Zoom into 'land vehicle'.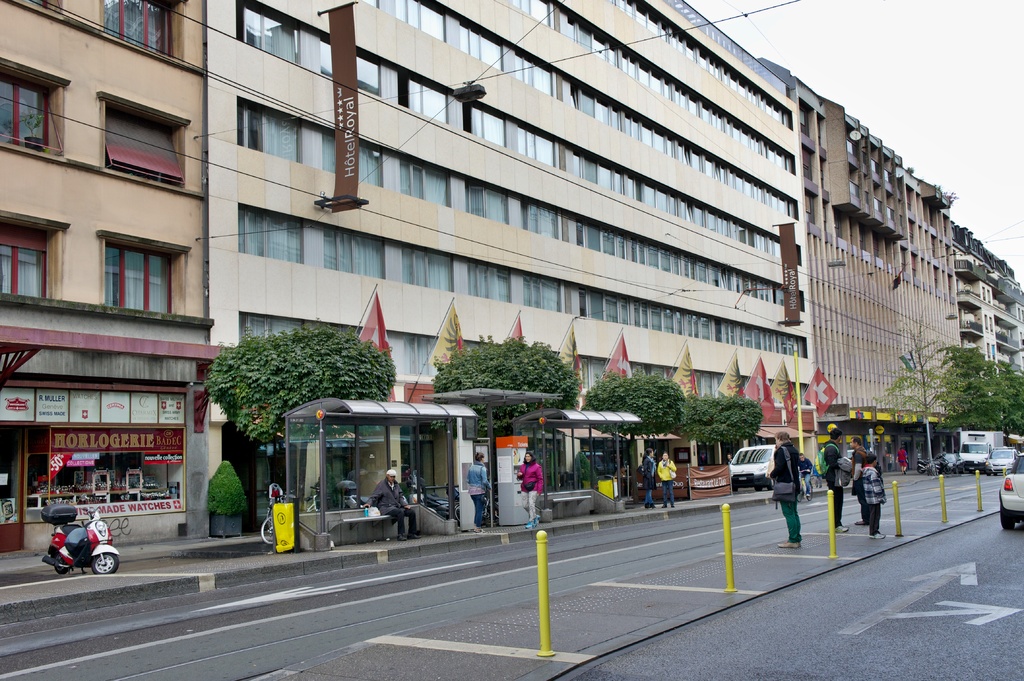
Zoom target: {"left": 999, "top": 452, "right": 1023, "bottom": 532}.
